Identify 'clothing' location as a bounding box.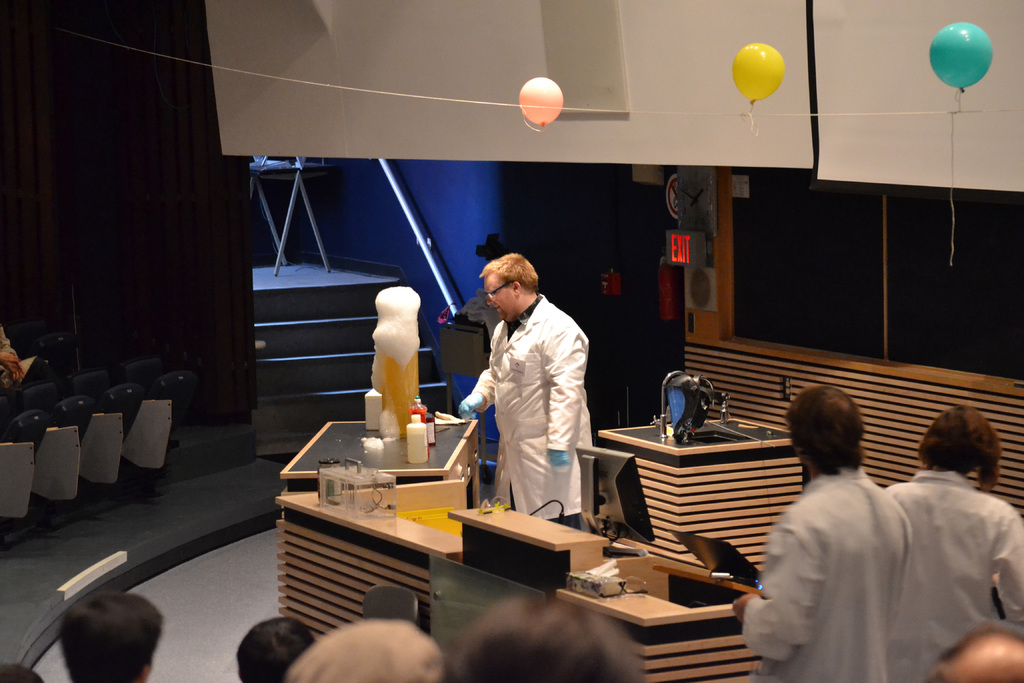
rect(470, 295, 588, 528).
